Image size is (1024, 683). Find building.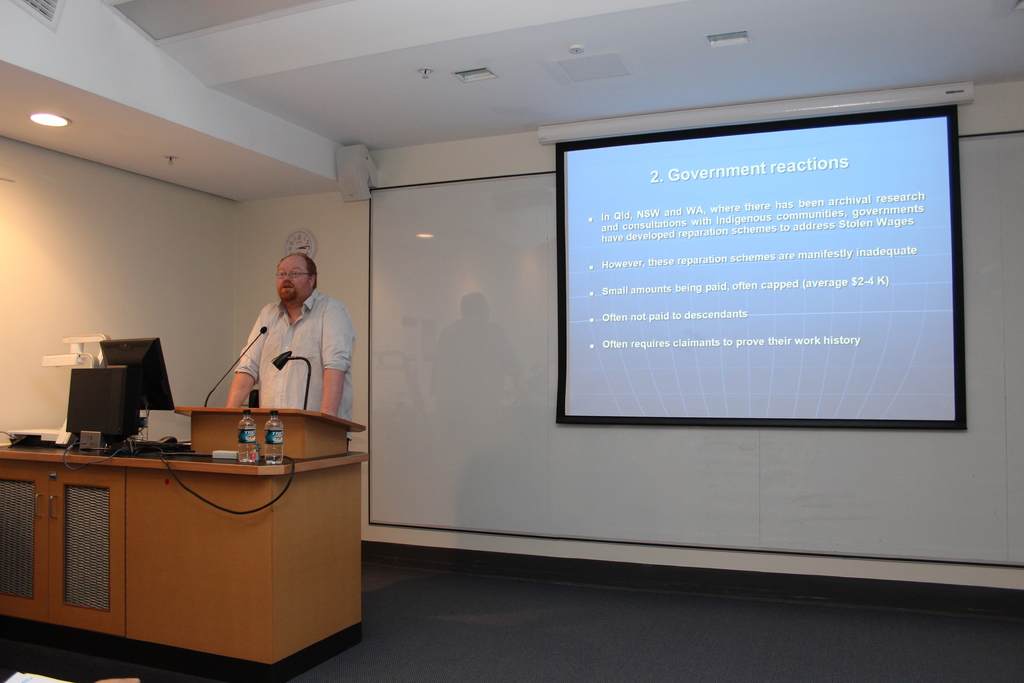
pyautogui.locateOnScreen(0, 0, 1023, 682).
